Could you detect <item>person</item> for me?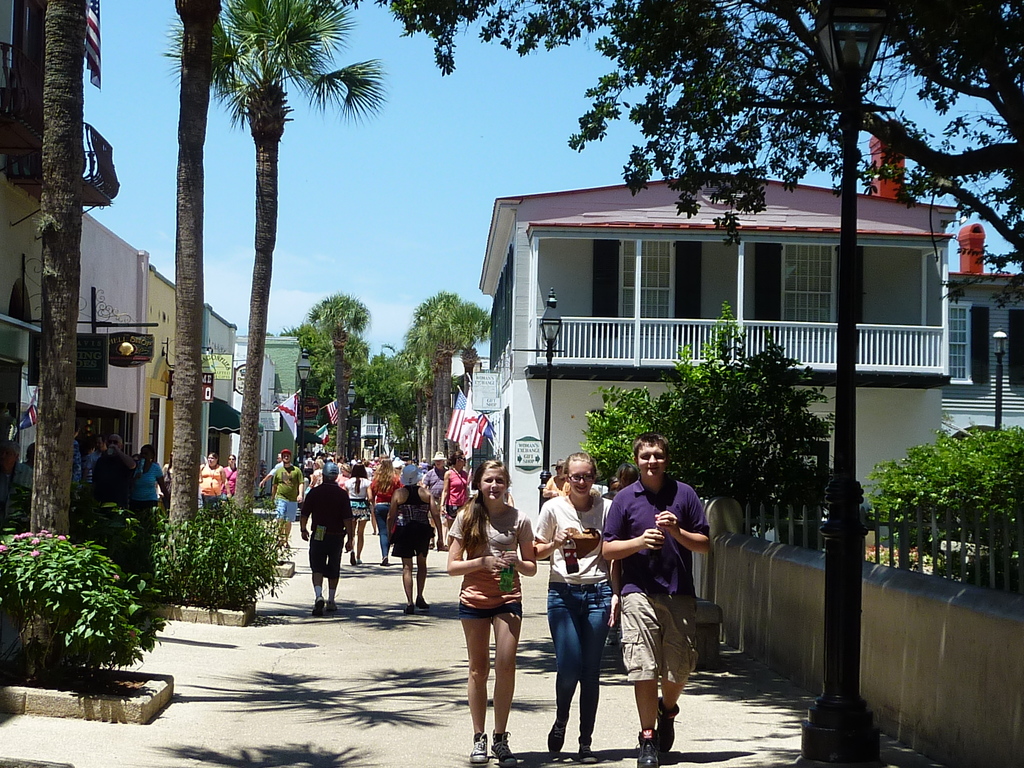
Detection result: [616,458,708,739].
